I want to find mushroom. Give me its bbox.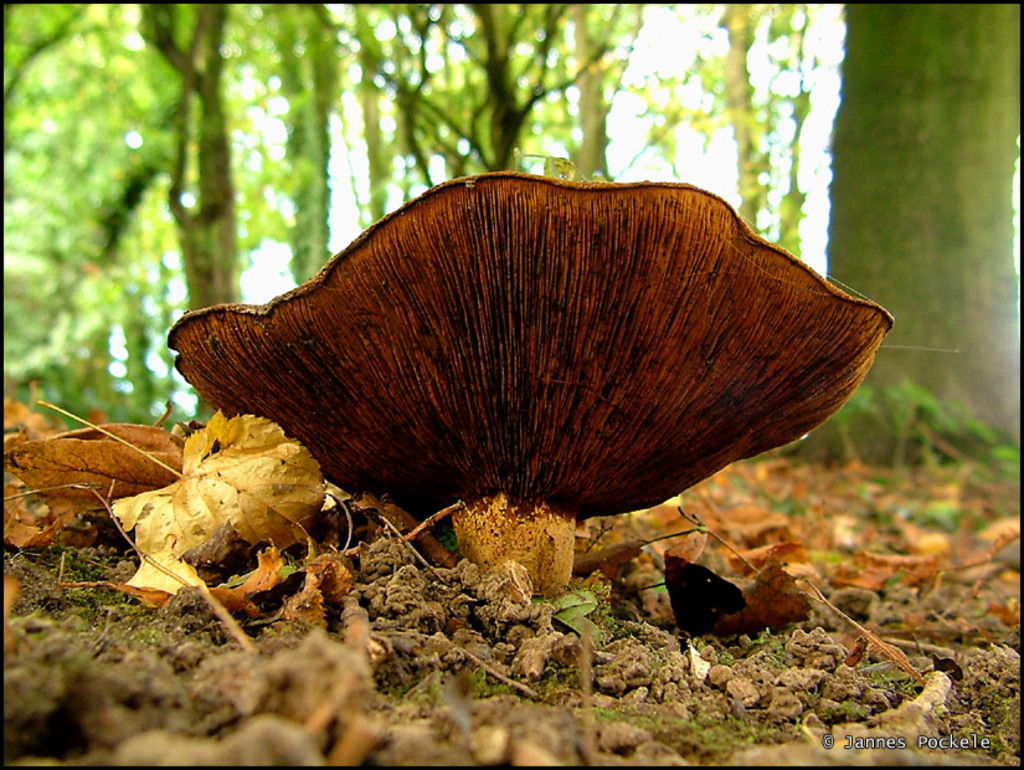
BBox(155, 161, 904, 609).
